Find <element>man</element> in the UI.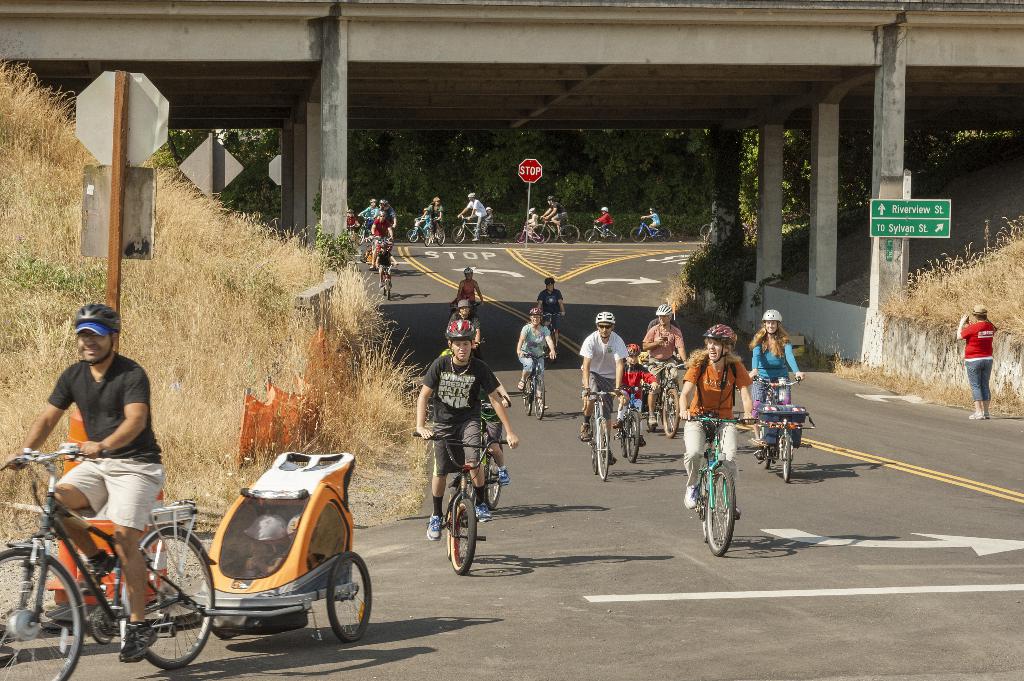
UI element at {"x1": 641, "y1": 307, "x2": 687, "y2": 422}.
